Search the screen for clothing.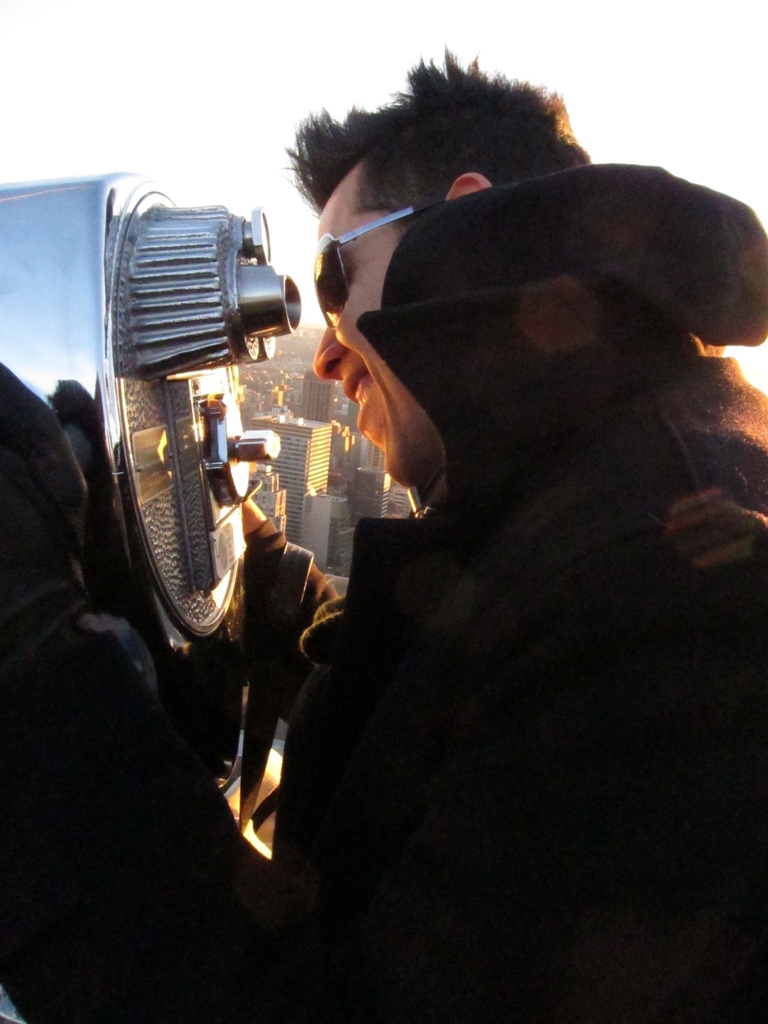
Found at (left=250, top=65, right=723, bottom=990).
